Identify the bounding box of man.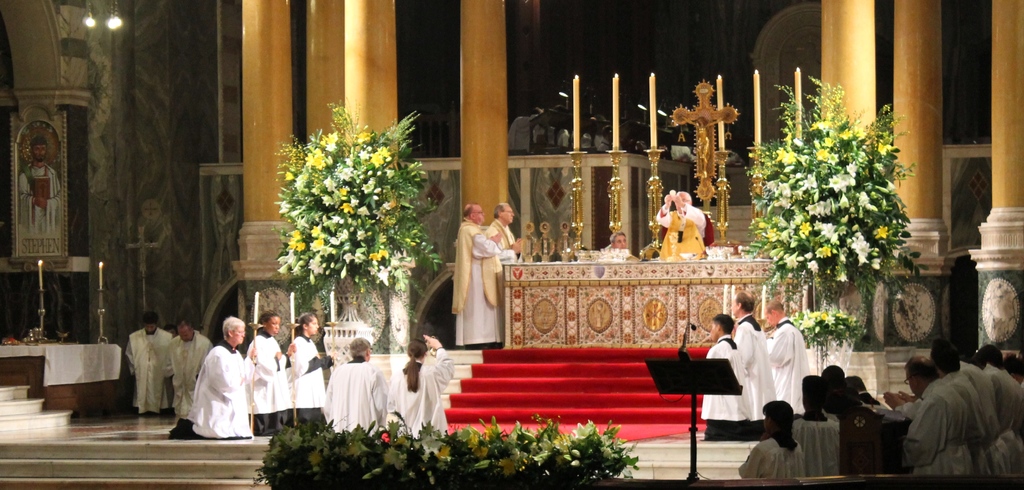
<box>487,201,522,261</box>.
